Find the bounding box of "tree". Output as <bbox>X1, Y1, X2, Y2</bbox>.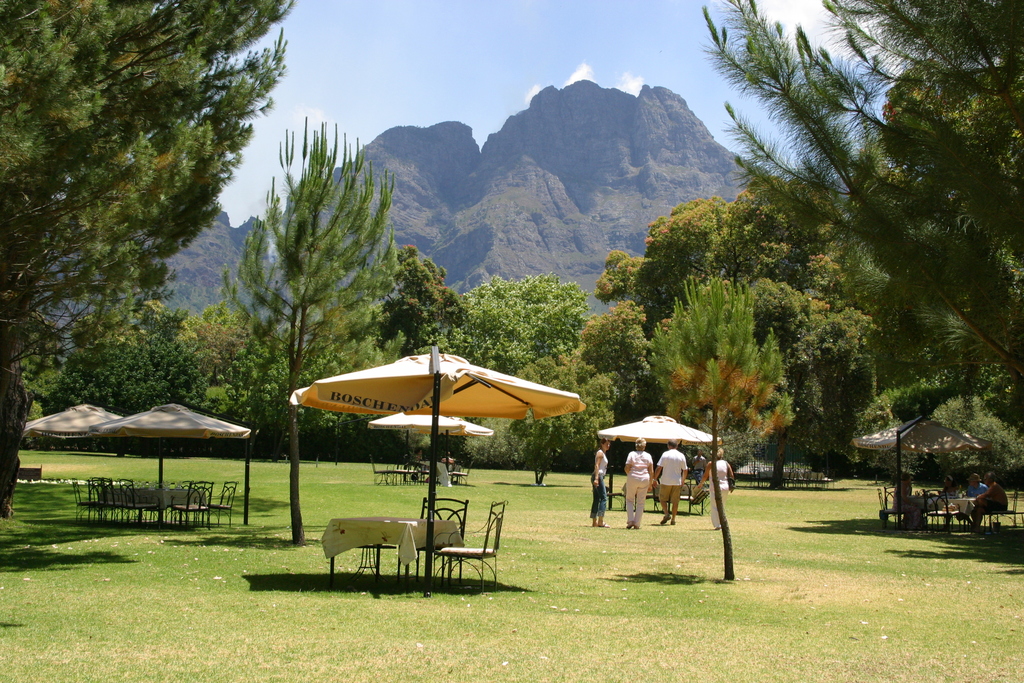
<bbox>695, 0, 1023, 413</bbox>.
